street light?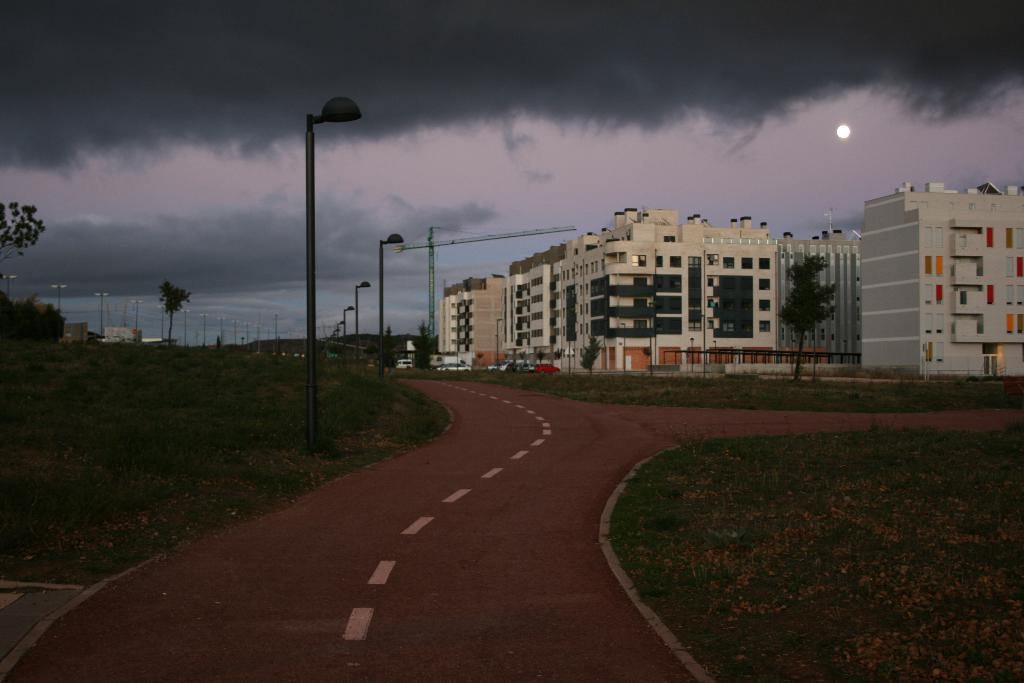
<box>156,304,166,342</box>
